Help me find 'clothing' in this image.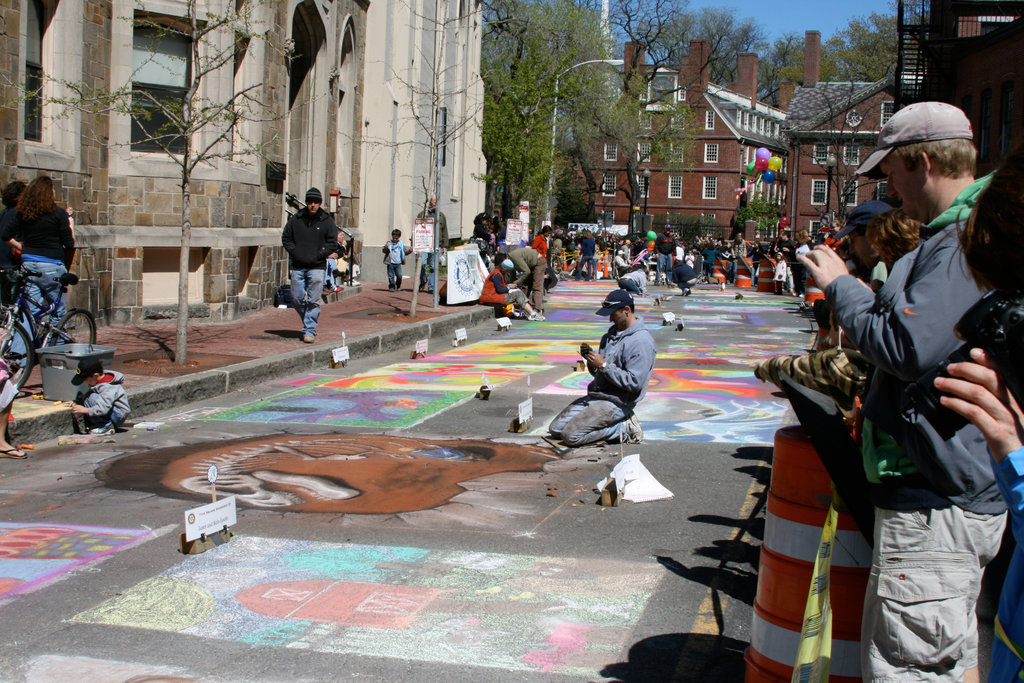
Found it: (x1=74, y1=368, x2=132, y2=431).
